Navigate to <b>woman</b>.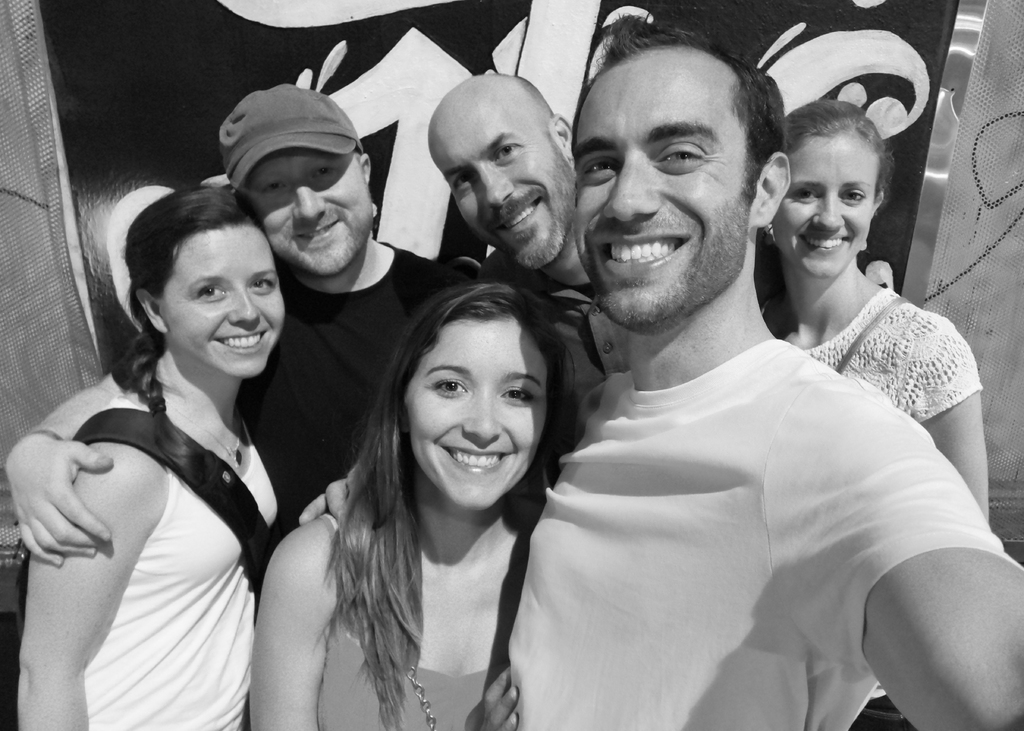
Navigation target: bbox=(17, 186, 286, 730).
